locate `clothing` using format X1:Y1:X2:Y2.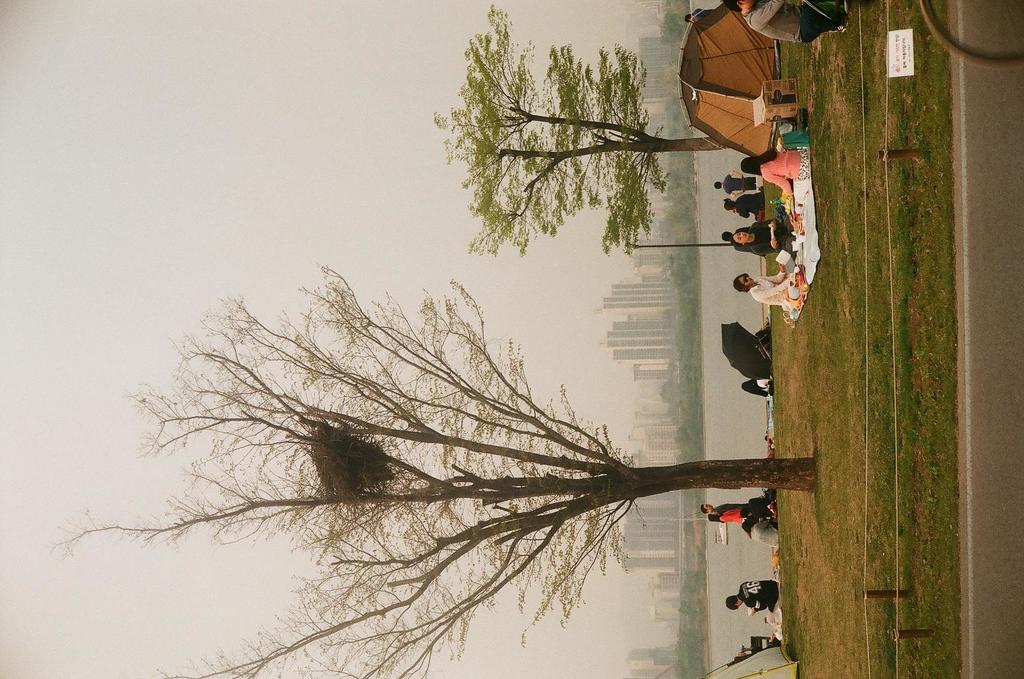
709:505:765:522.
